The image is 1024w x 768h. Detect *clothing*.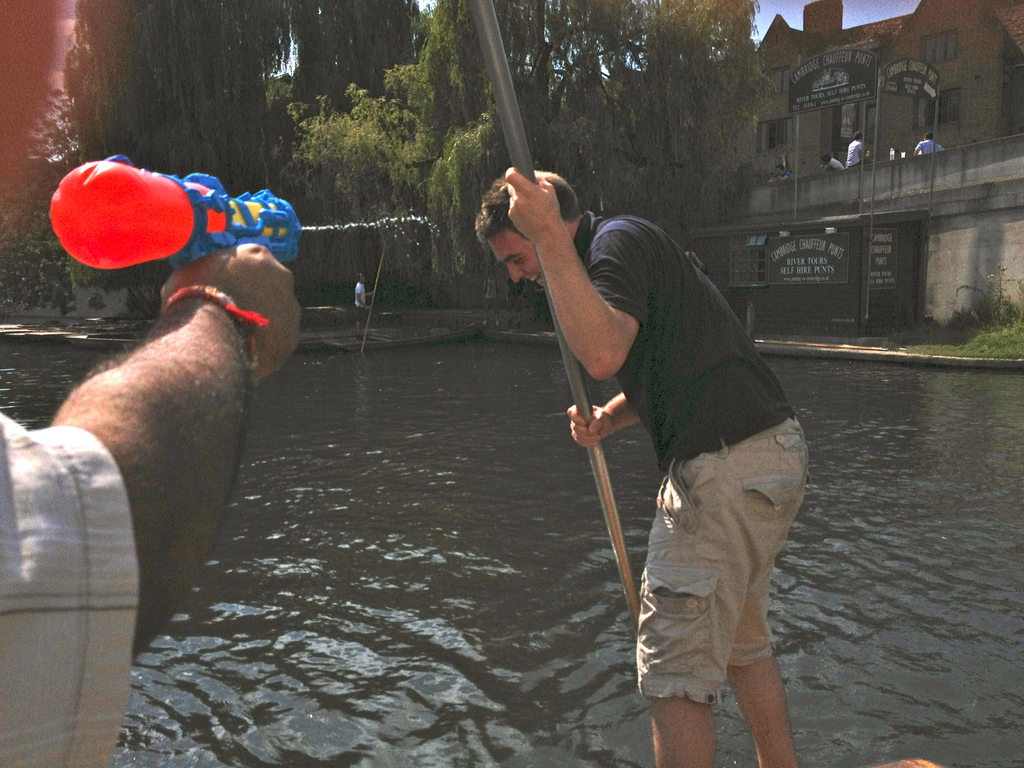
Detection: (left=0, top=408, right=140, bottom=767).
